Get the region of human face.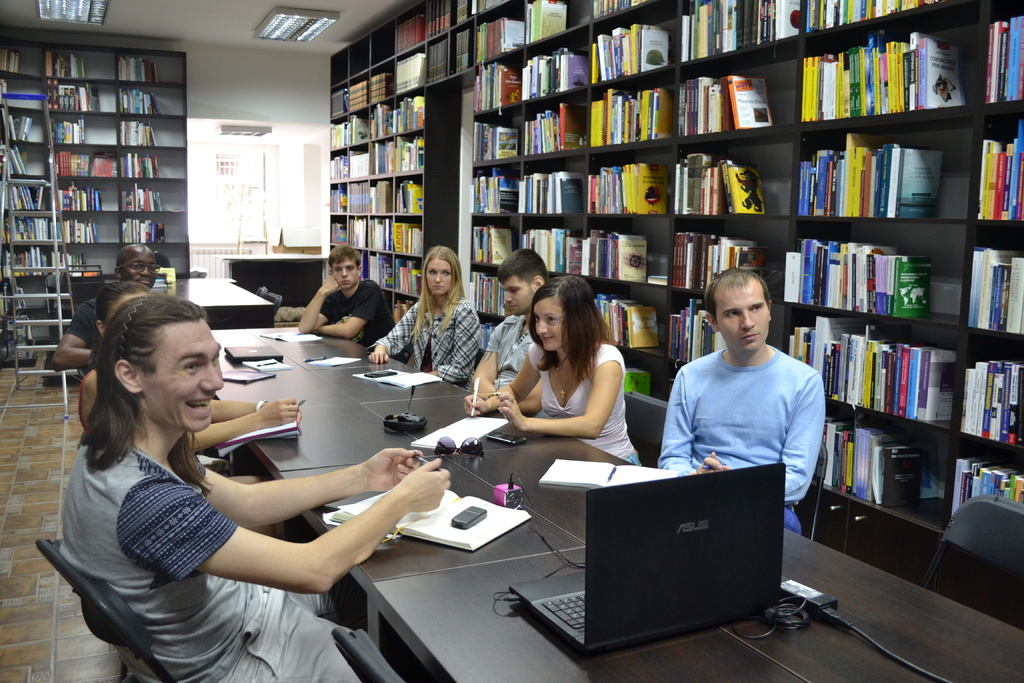
534,302,561,356.
